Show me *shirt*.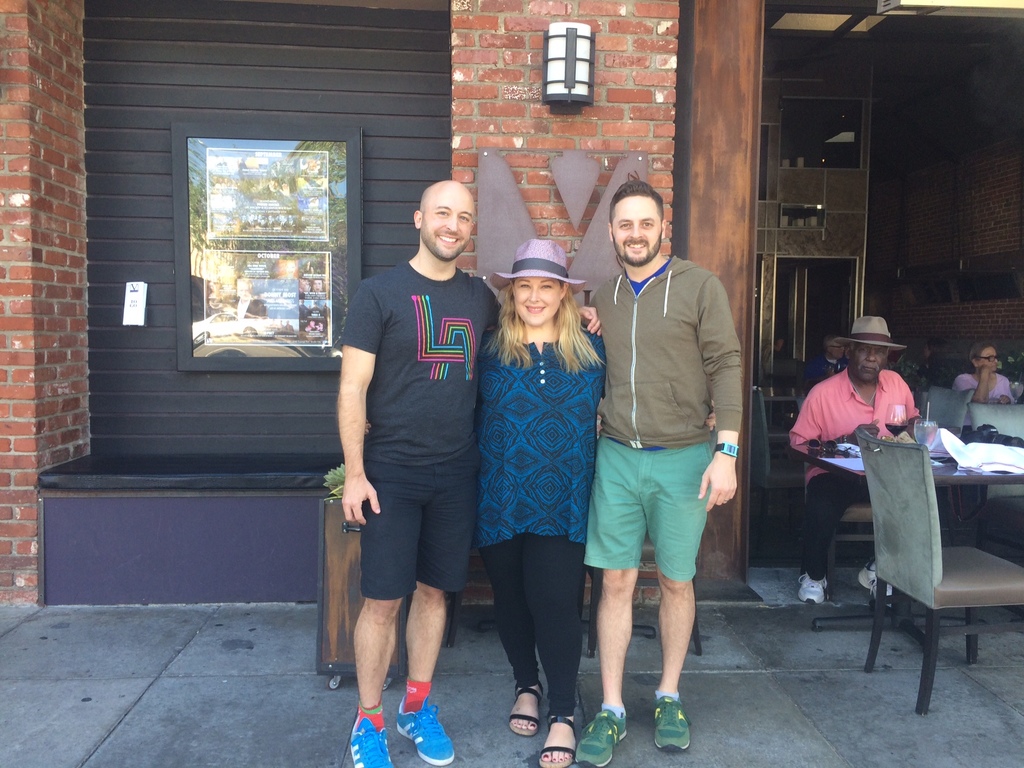
*shirt* is here: <region>788, 369, 919, 482</region>.
